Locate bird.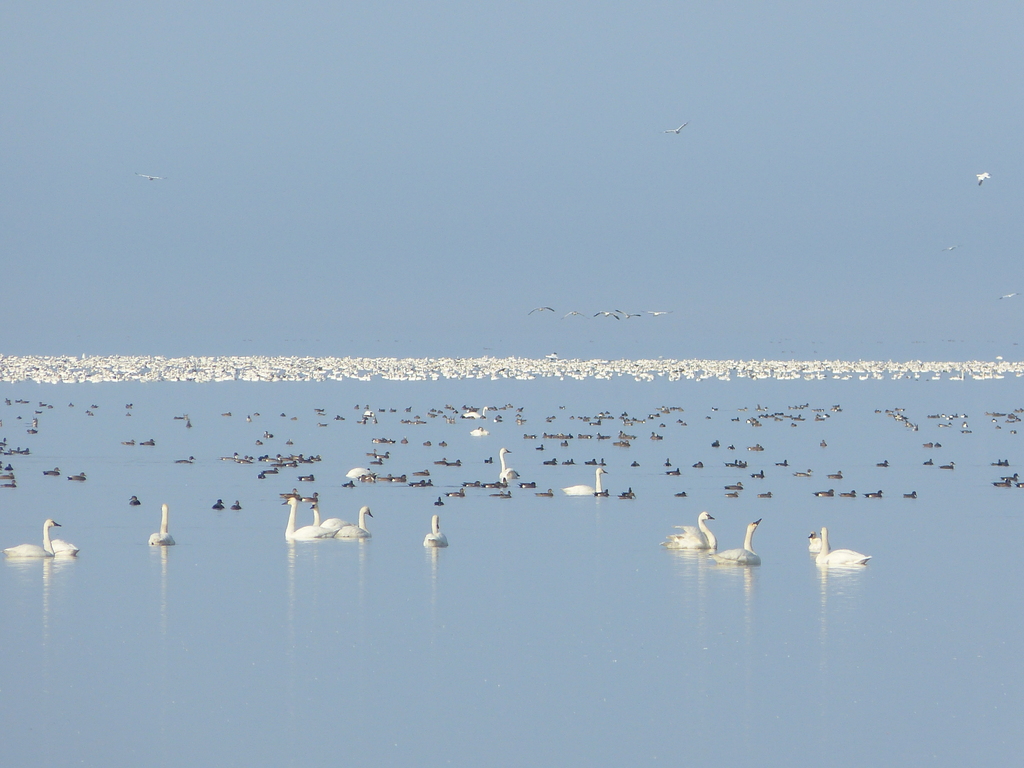
Bounding box: [518, 481, 536, 489].
